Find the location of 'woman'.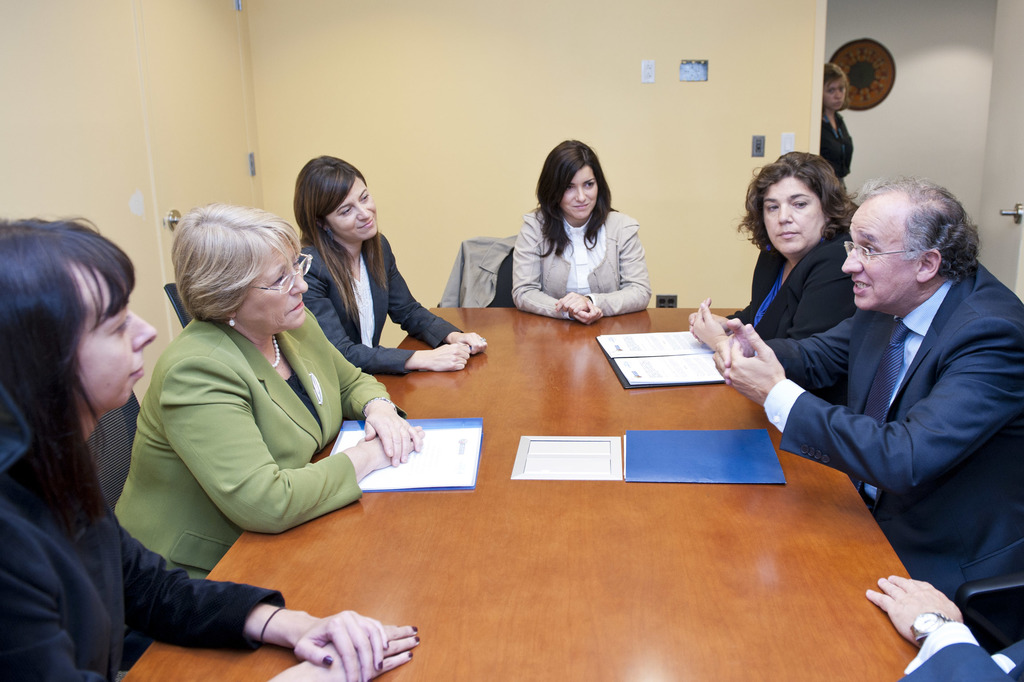
Location: (left=0, top=217, right=421, bottom=681).
